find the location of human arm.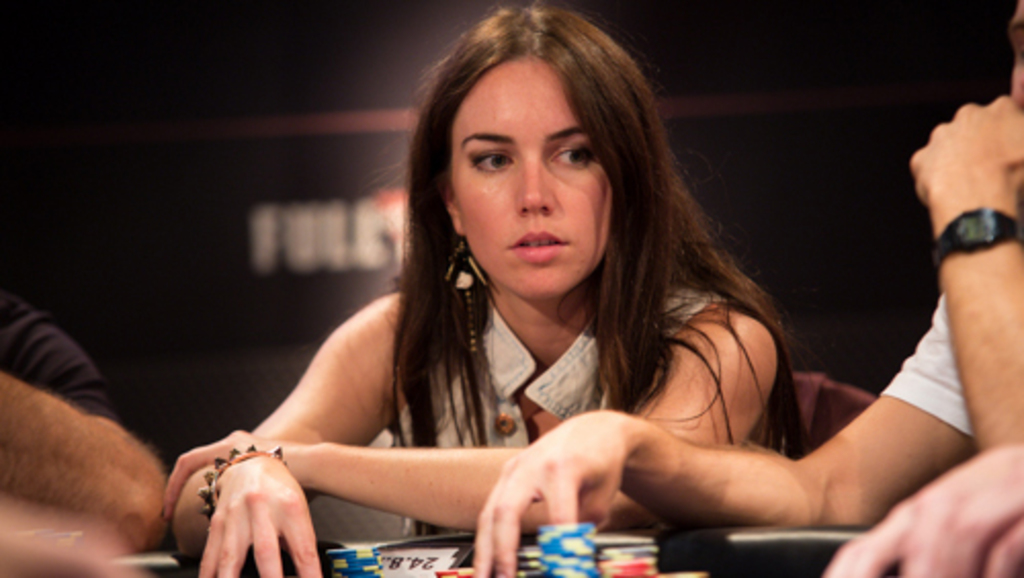
Location: bbox(0, 291, 172, 549).
